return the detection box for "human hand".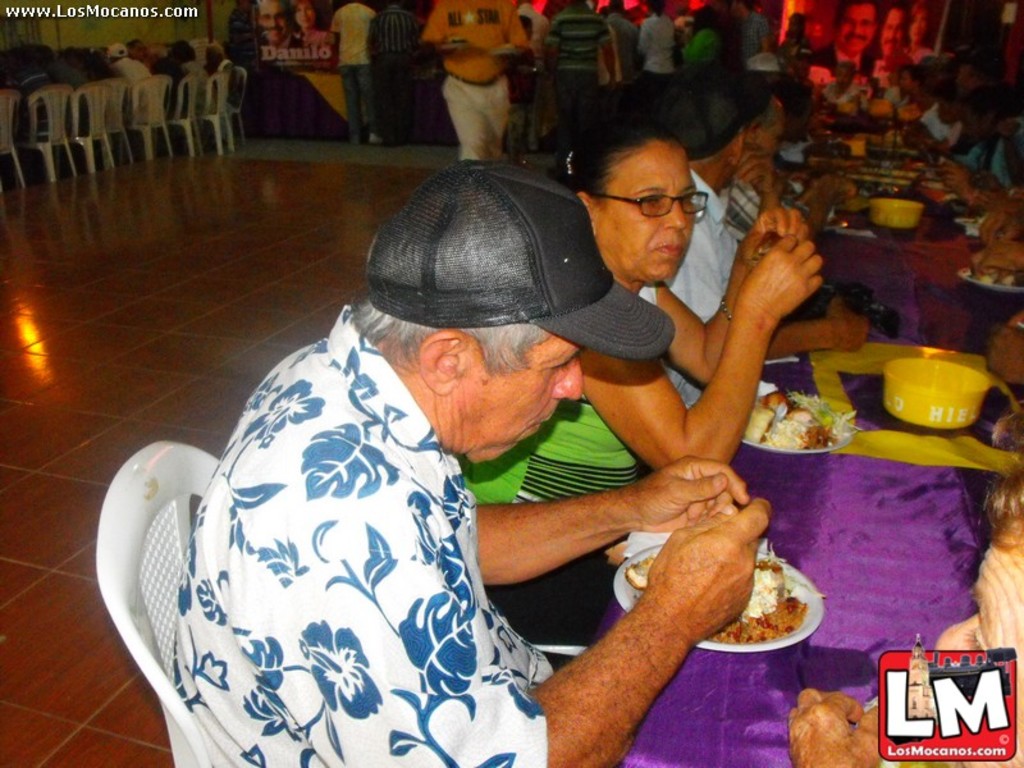
{"left": 966, "top": 241, "right": 1023, "bottom": 274}.
